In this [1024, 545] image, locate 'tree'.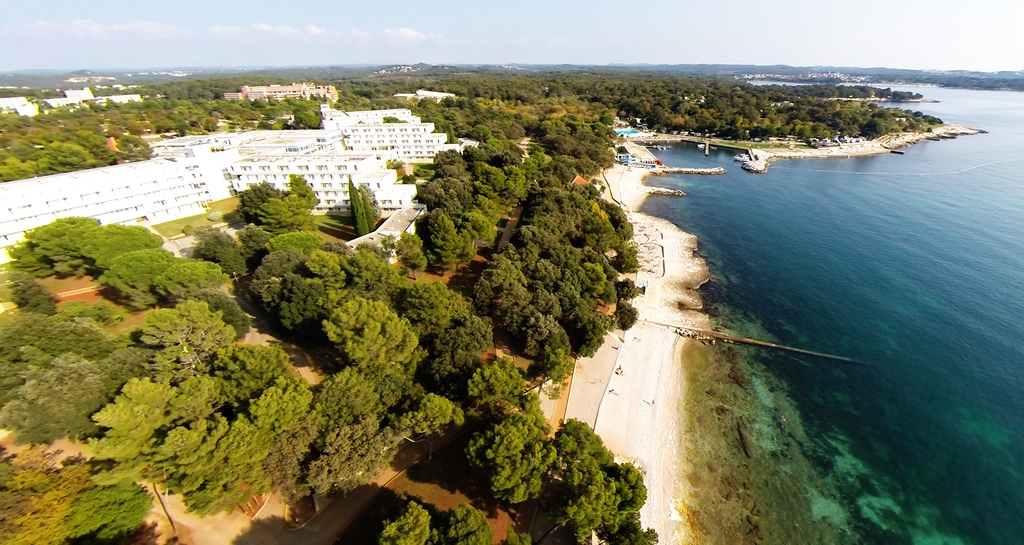
Bounding box: x1=220 y1=345 x2=305 y2=409.
